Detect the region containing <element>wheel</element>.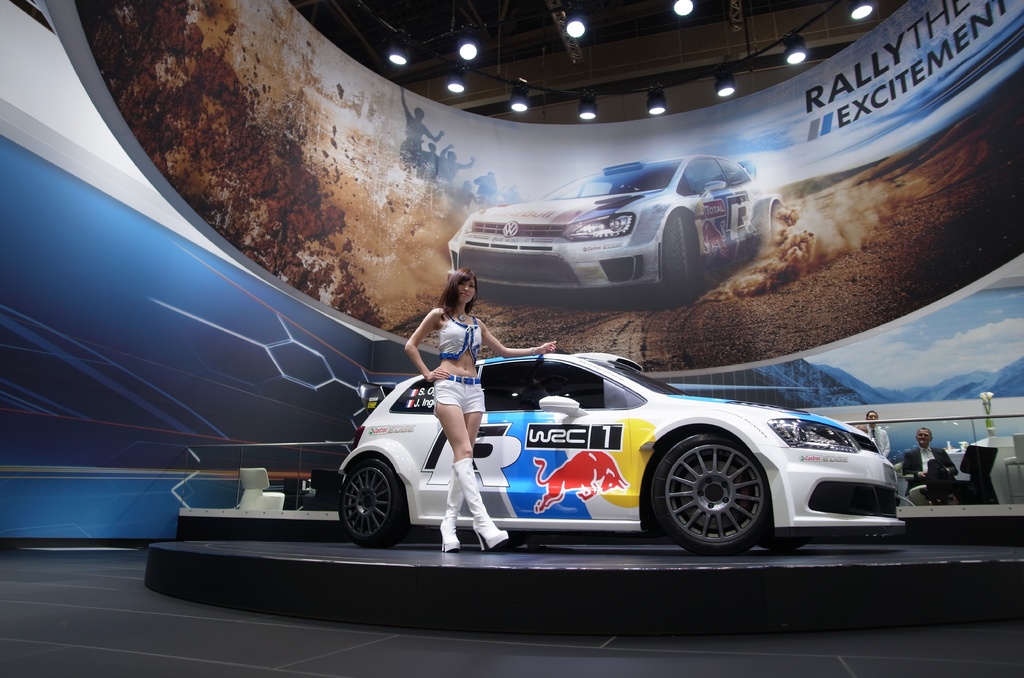
detection(342, 456, 401, 546).
